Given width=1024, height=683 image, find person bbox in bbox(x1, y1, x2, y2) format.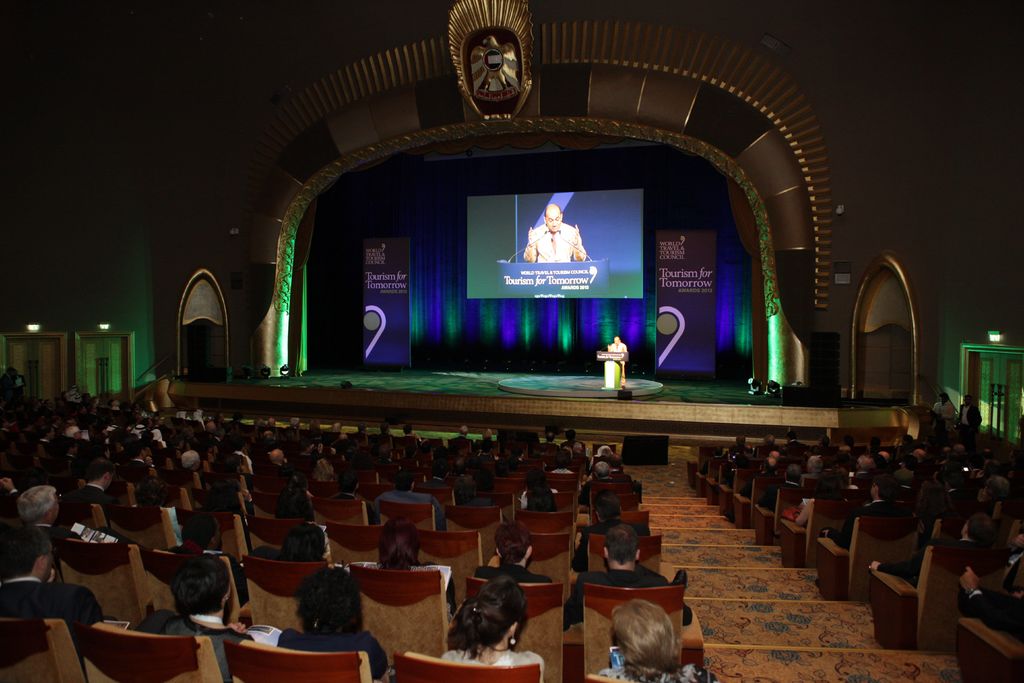
bbox(441, 575, 546, 682).
